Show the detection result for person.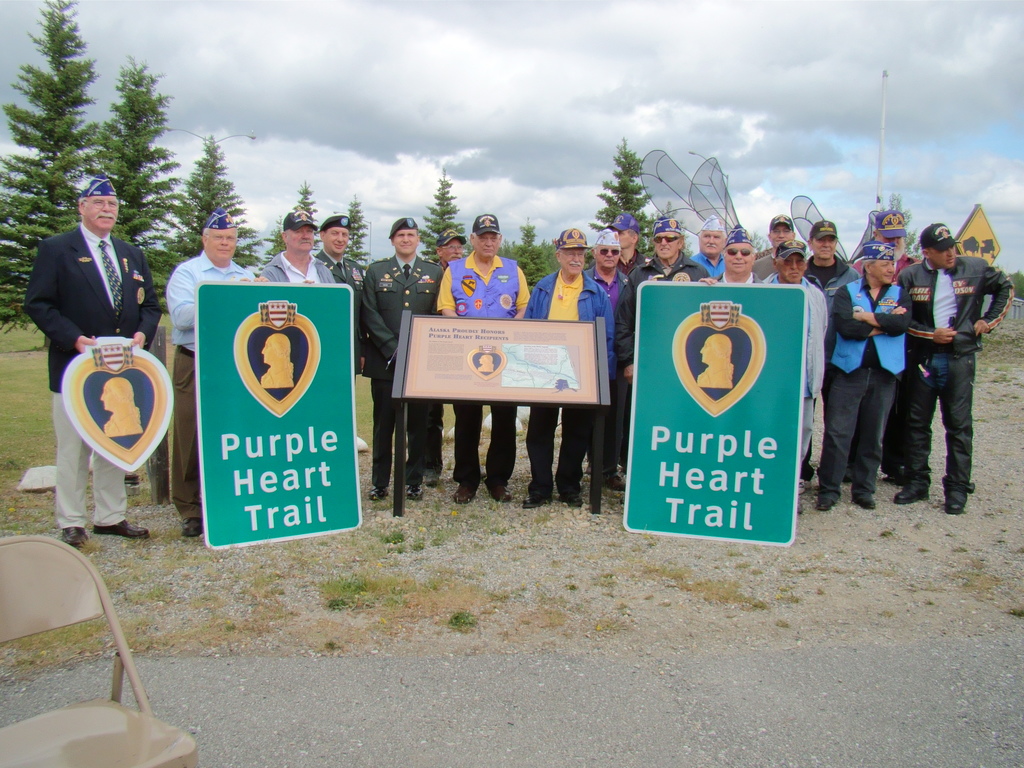
[687,227,734,291].
